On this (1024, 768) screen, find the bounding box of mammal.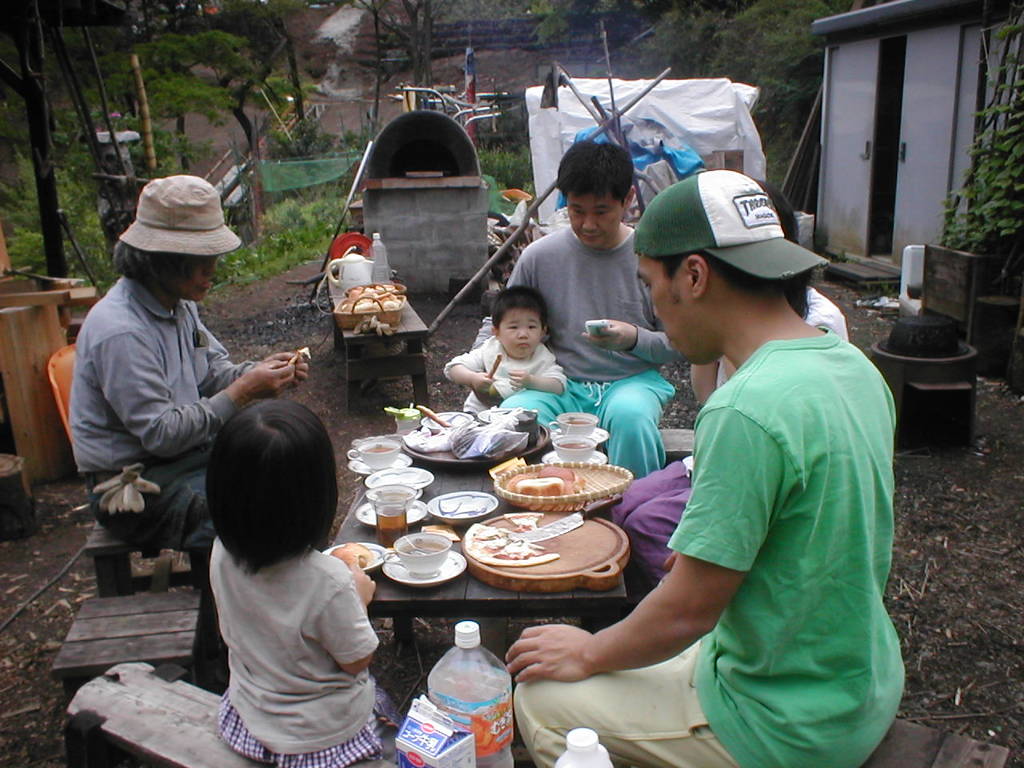
Bounding box: box=[72, 174, 310, 562].
